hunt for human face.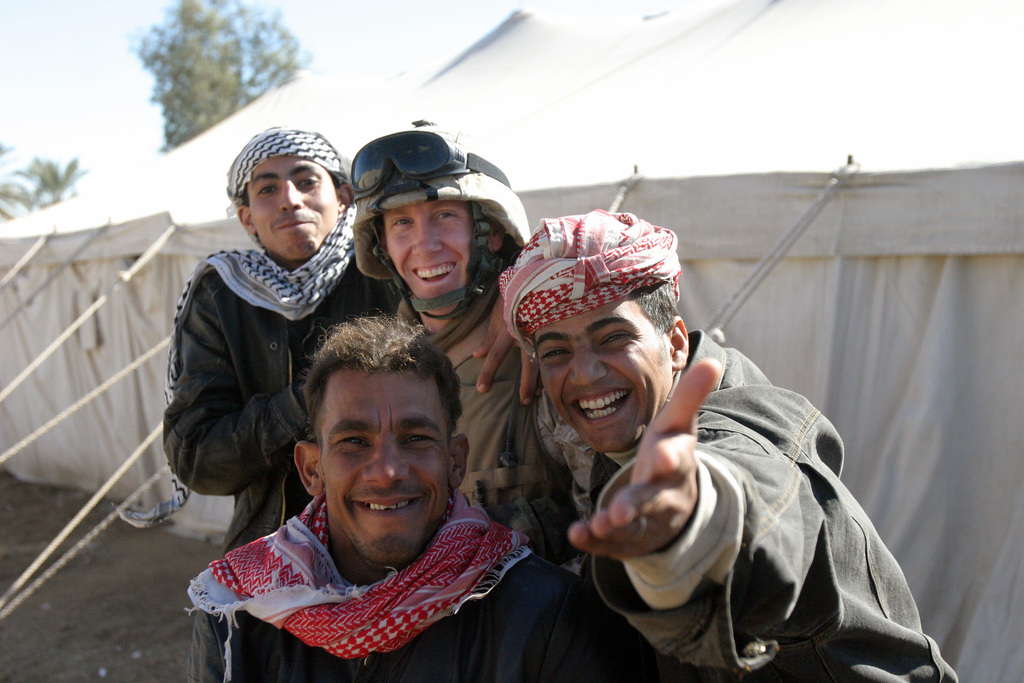
Hunted down at detection(319, 367, 450, 560).
